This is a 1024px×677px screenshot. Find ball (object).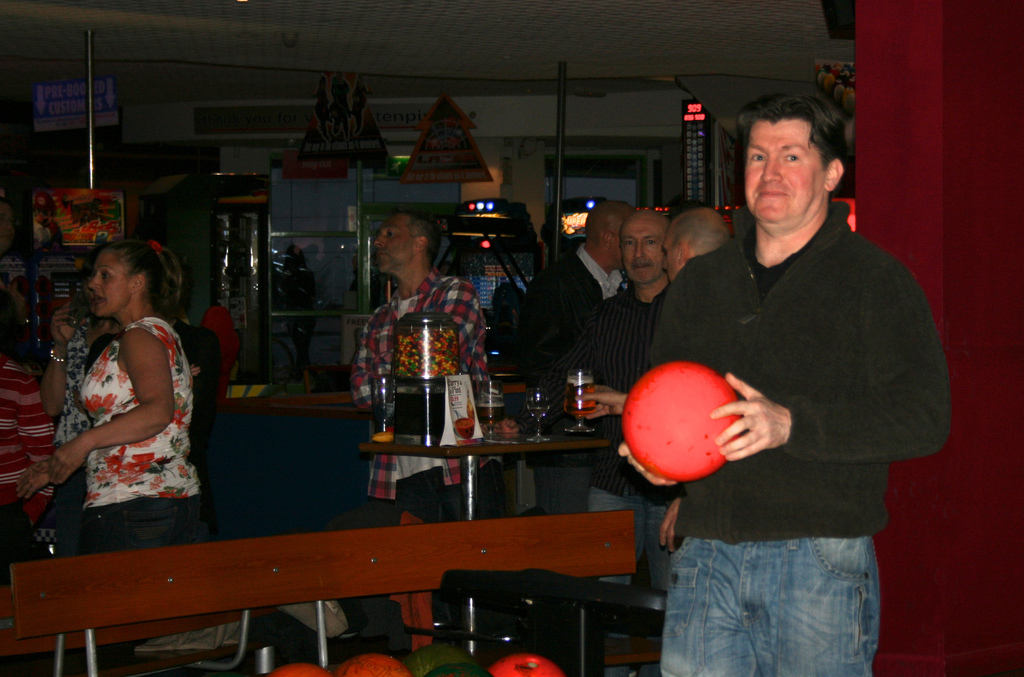
Bounding box: <region>273, 663, 322, 676</region>.
